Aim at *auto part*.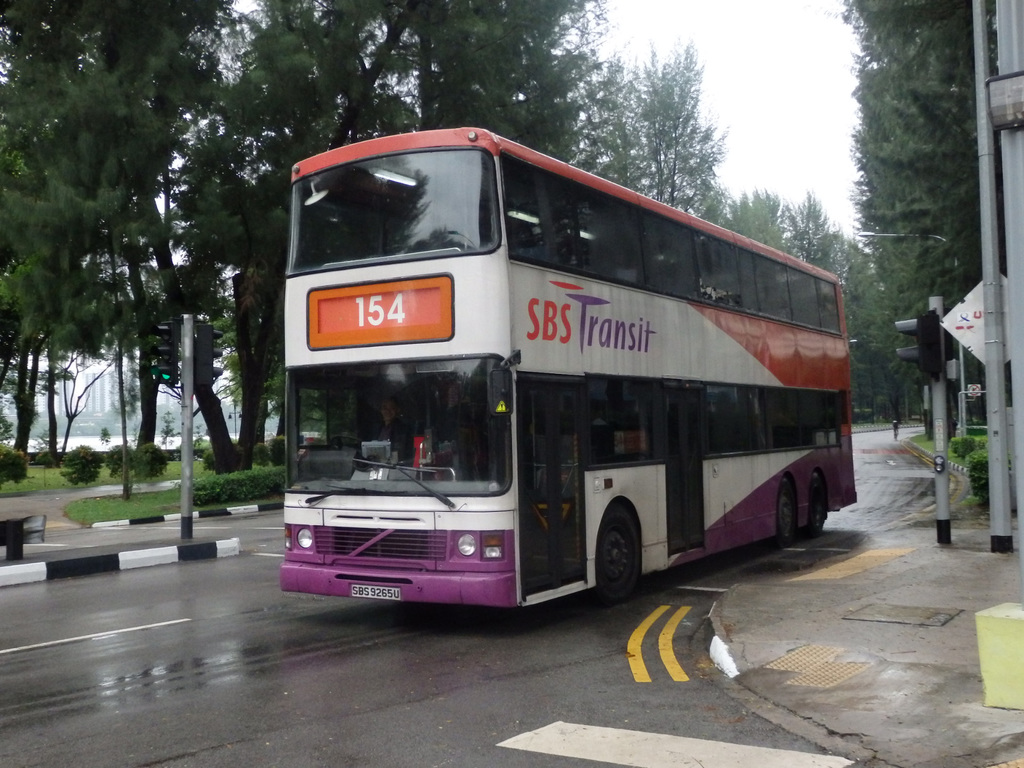
Aimed at [585,509,639,598].
